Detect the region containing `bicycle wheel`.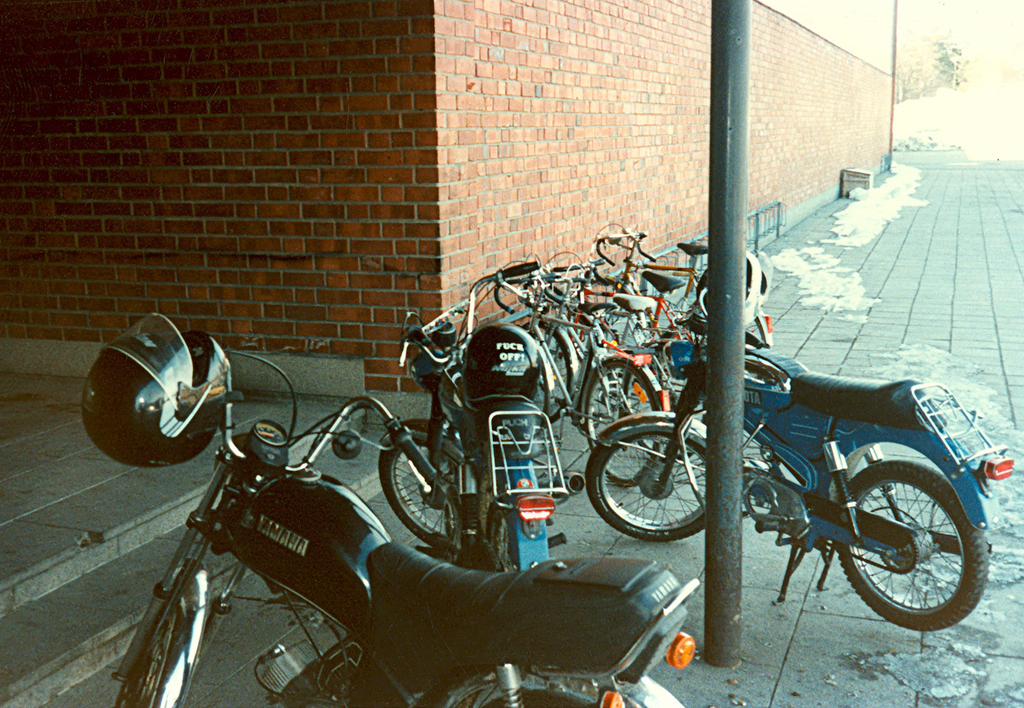
<region>607, 425, 702, 544</region>.
